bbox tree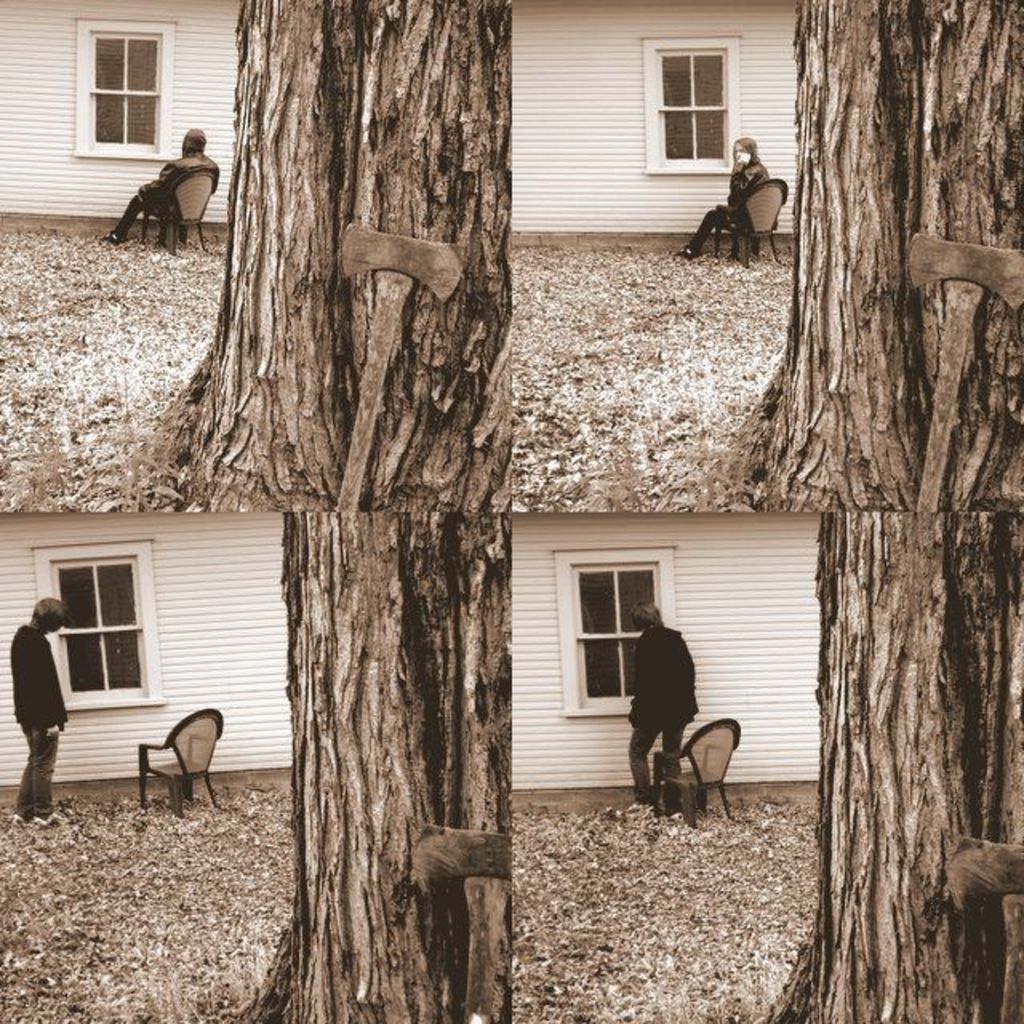
(218,509,522,1022)
